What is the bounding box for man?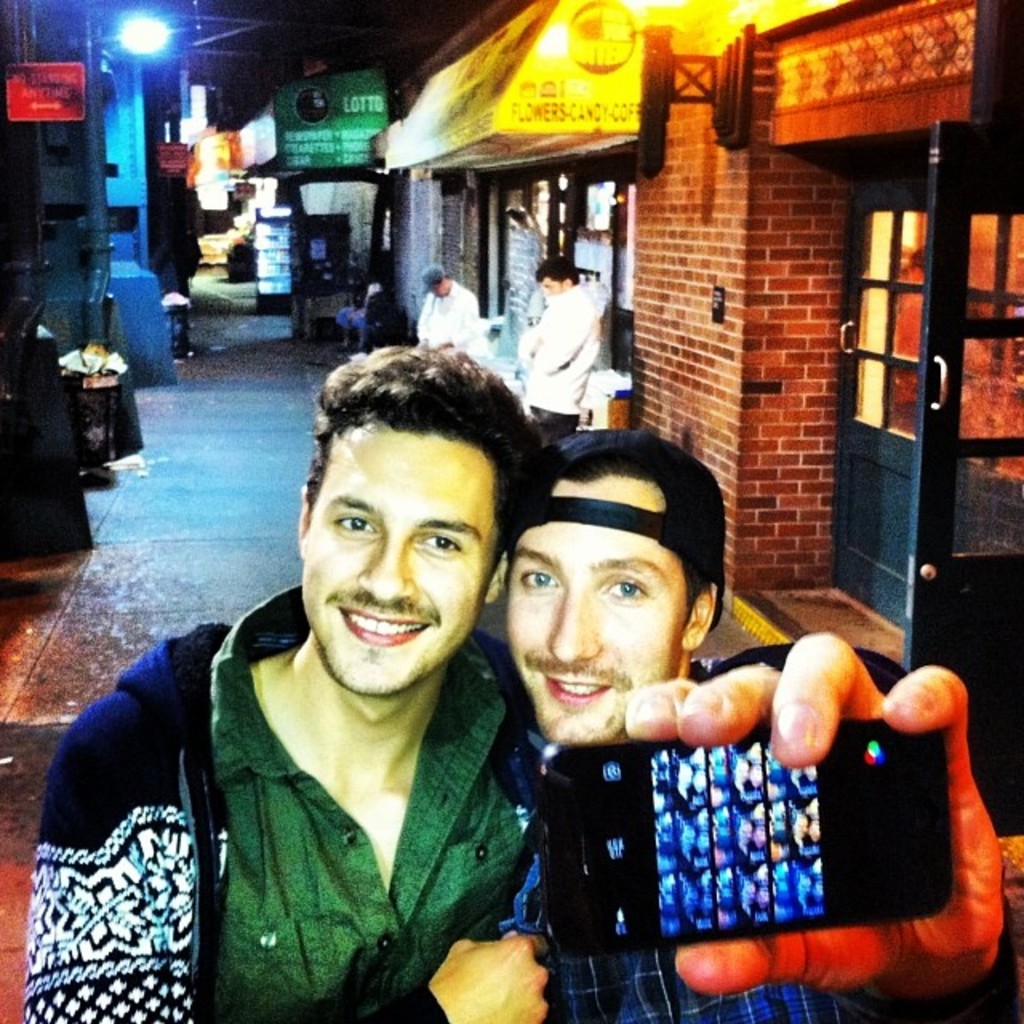
bbox=[522, 259, 598, 432].
